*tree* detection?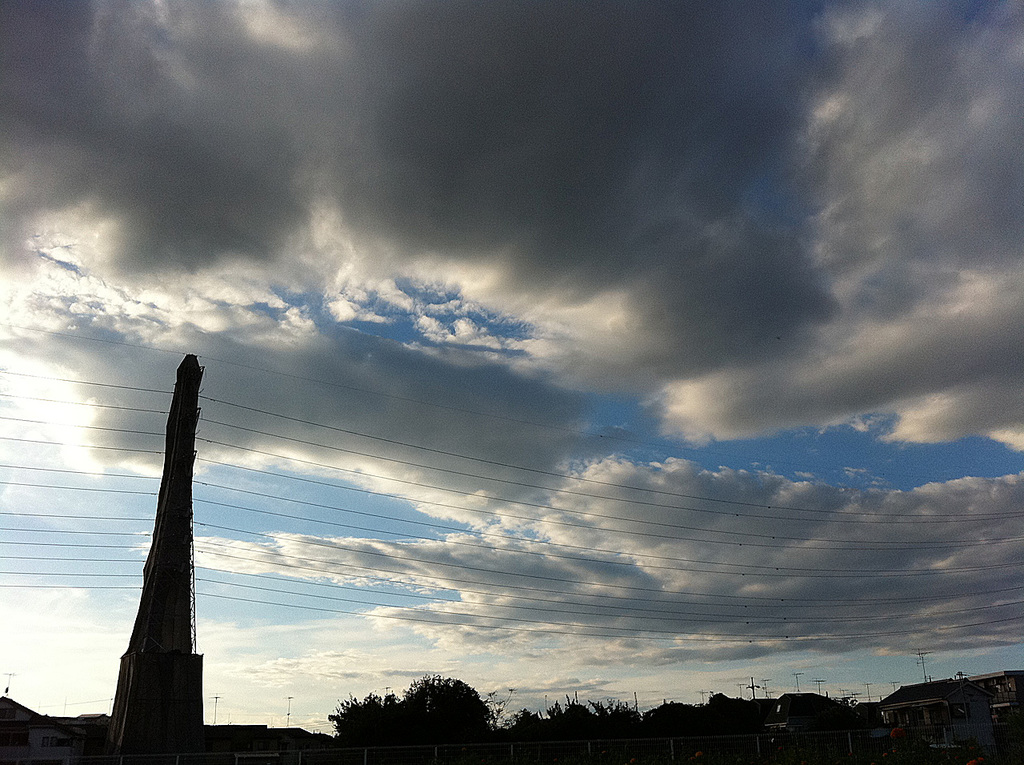
pyautogui.locateOnScreen(504, 695, 776, 764)
